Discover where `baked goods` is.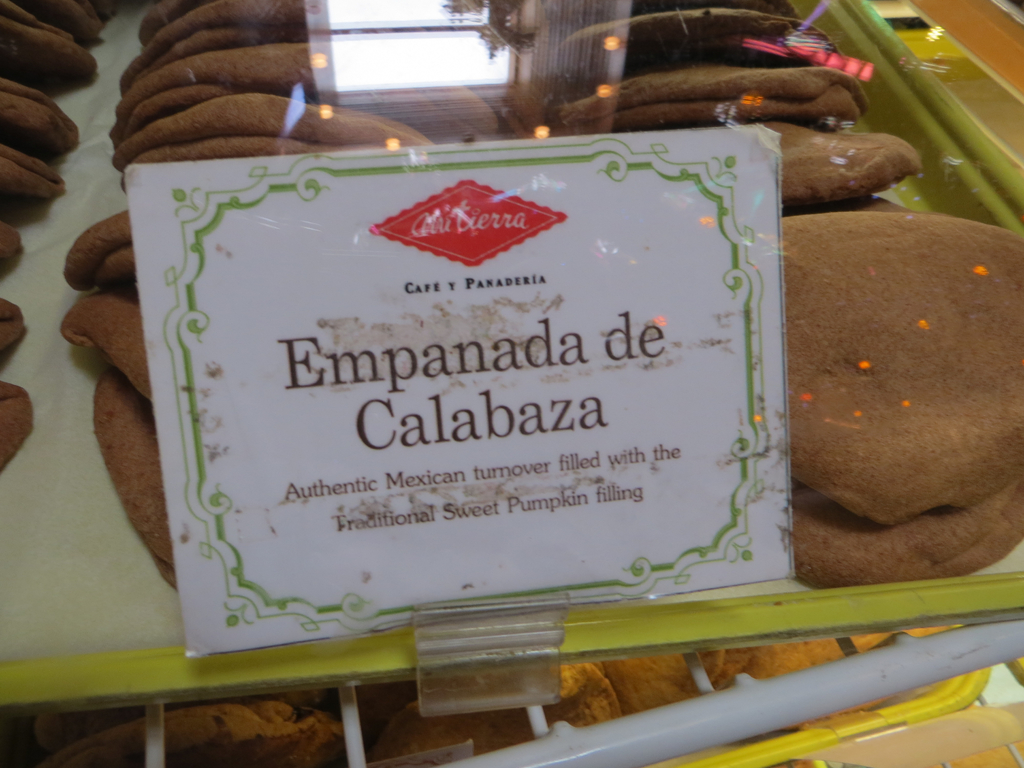
Discovered at pyautogui.locateOnScreen(561, 61, 871, 135).
